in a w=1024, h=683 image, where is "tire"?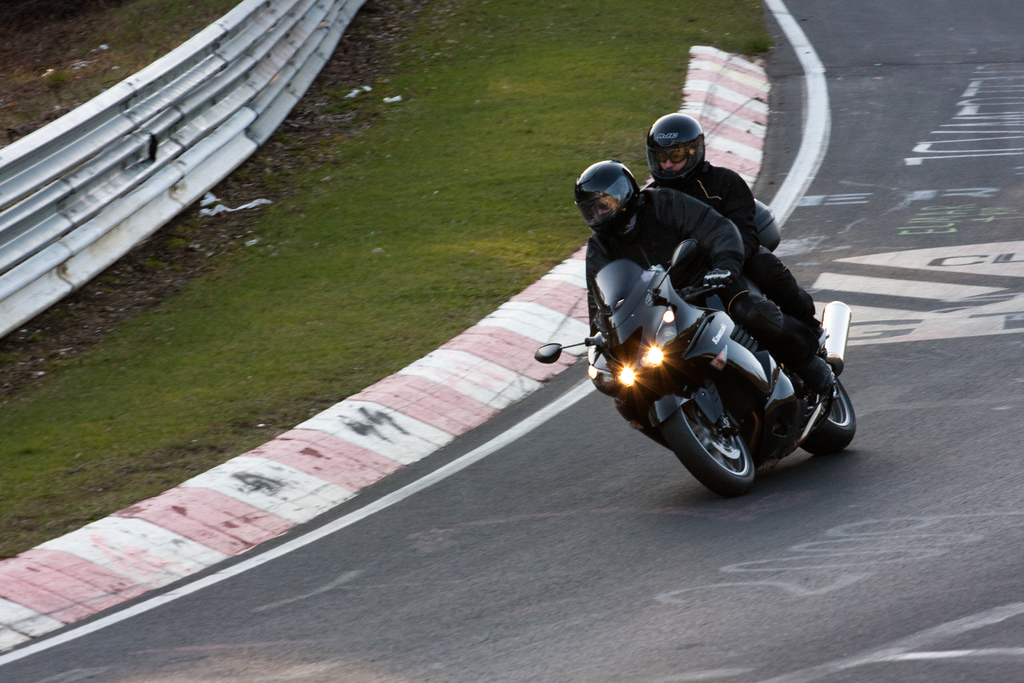
[686,408,783,485].
